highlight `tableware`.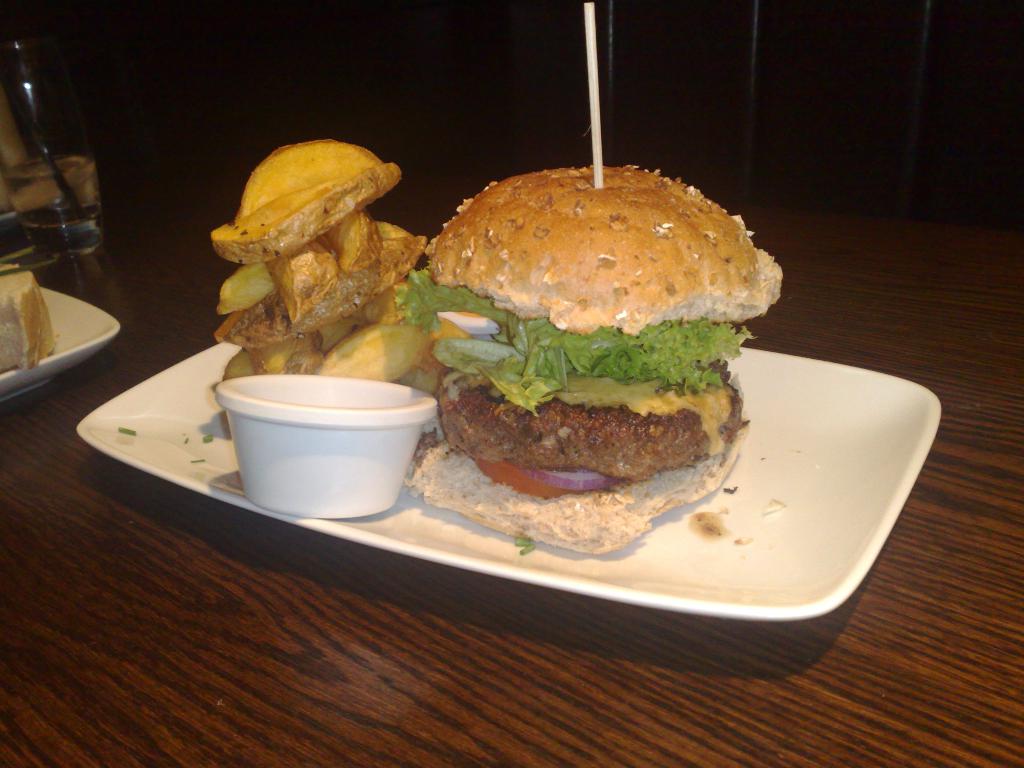
Highlighted region: locate(0, 29, 102, 283).
